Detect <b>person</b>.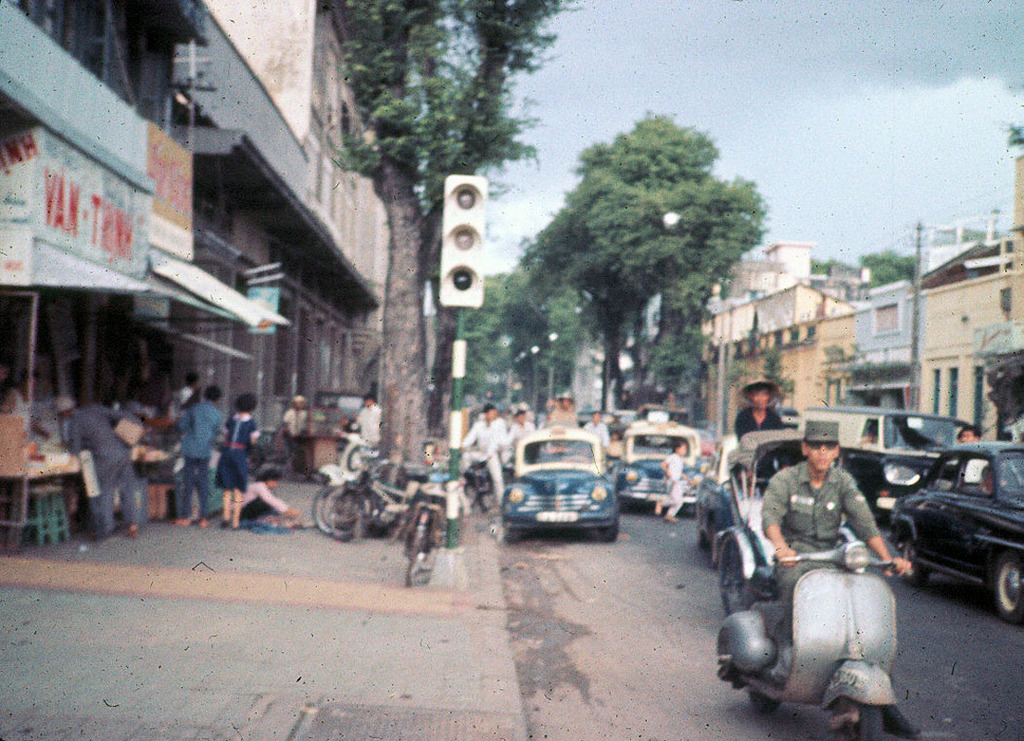
Detected at (x1=457, y1=402, x2=509, y2=508).
